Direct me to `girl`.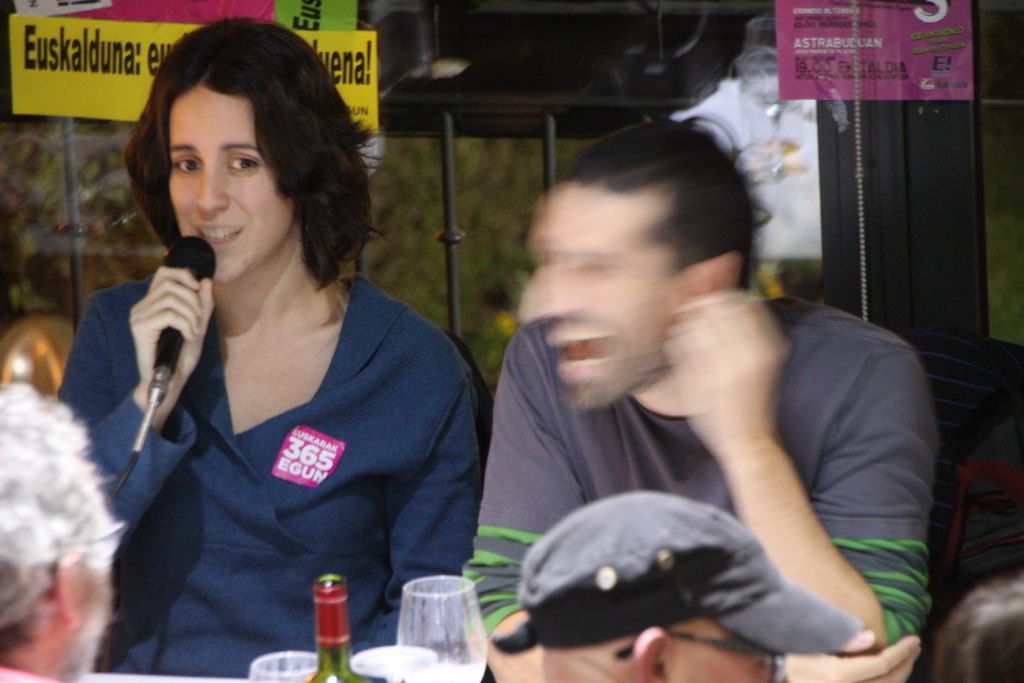
Direction: [58,15,493,682].
